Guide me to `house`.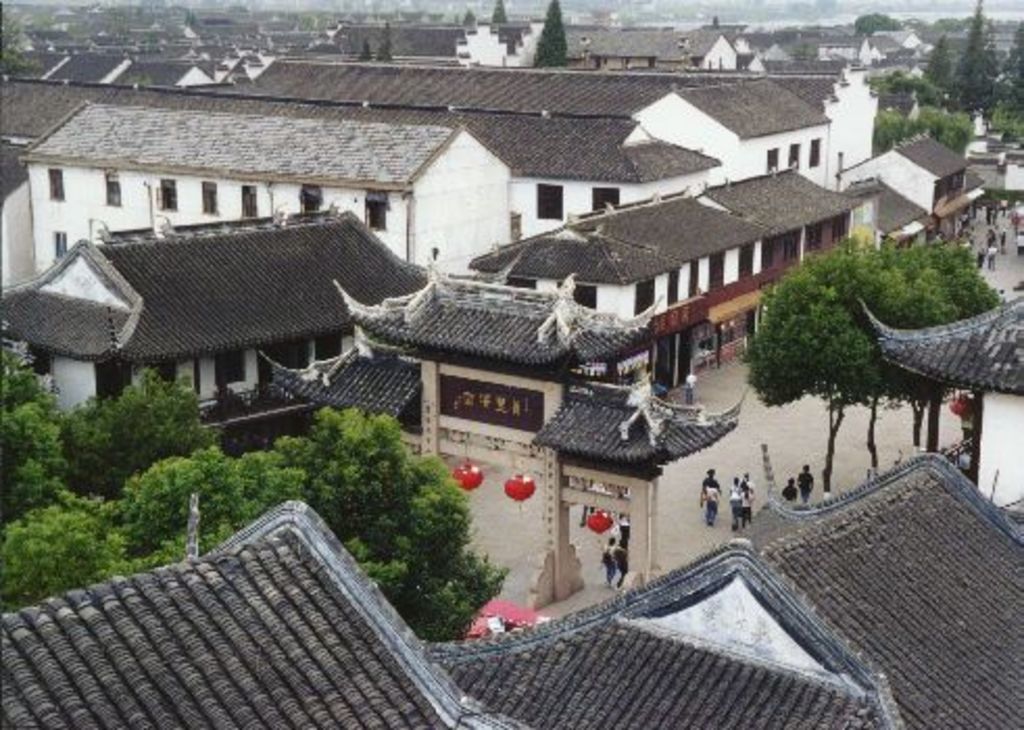
Guidance: bbox(21, 115, 515, 279).
